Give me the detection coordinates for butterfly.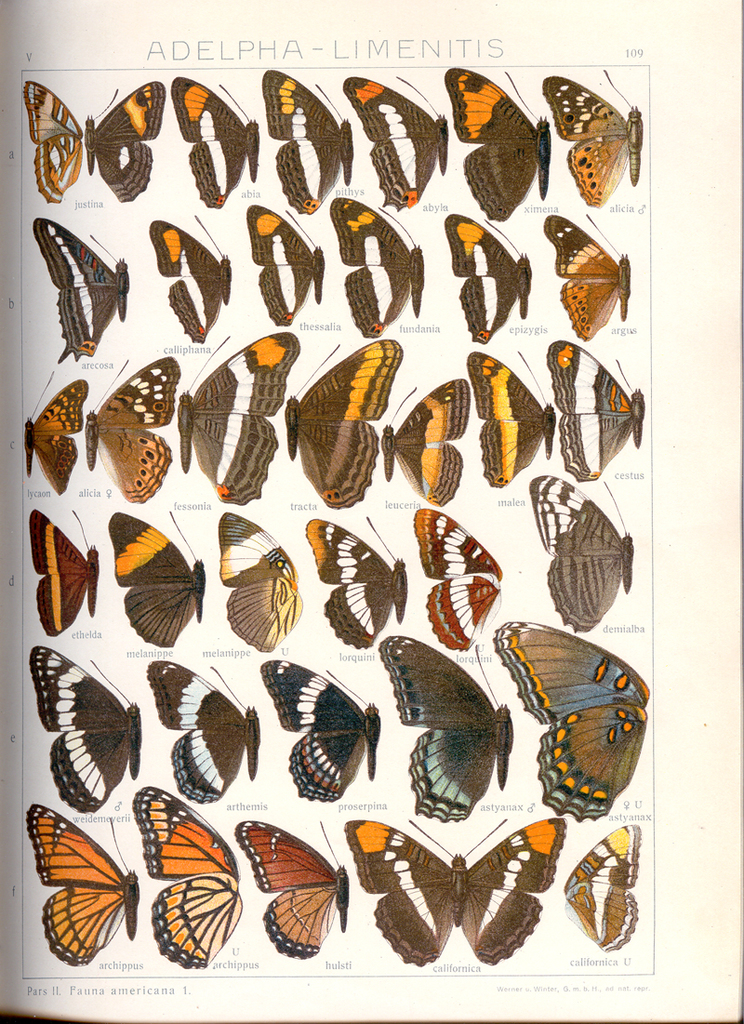
bbox=[308, 526, 417, 654].
